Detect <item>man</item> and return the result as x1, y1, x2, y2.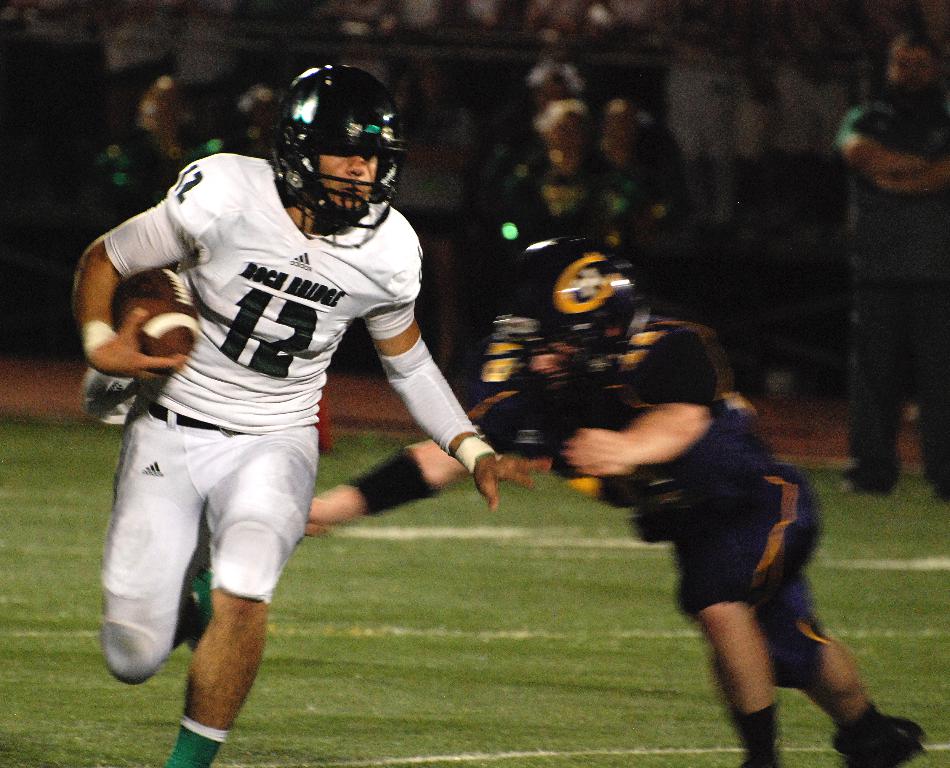
309, 241, 924, 767.
